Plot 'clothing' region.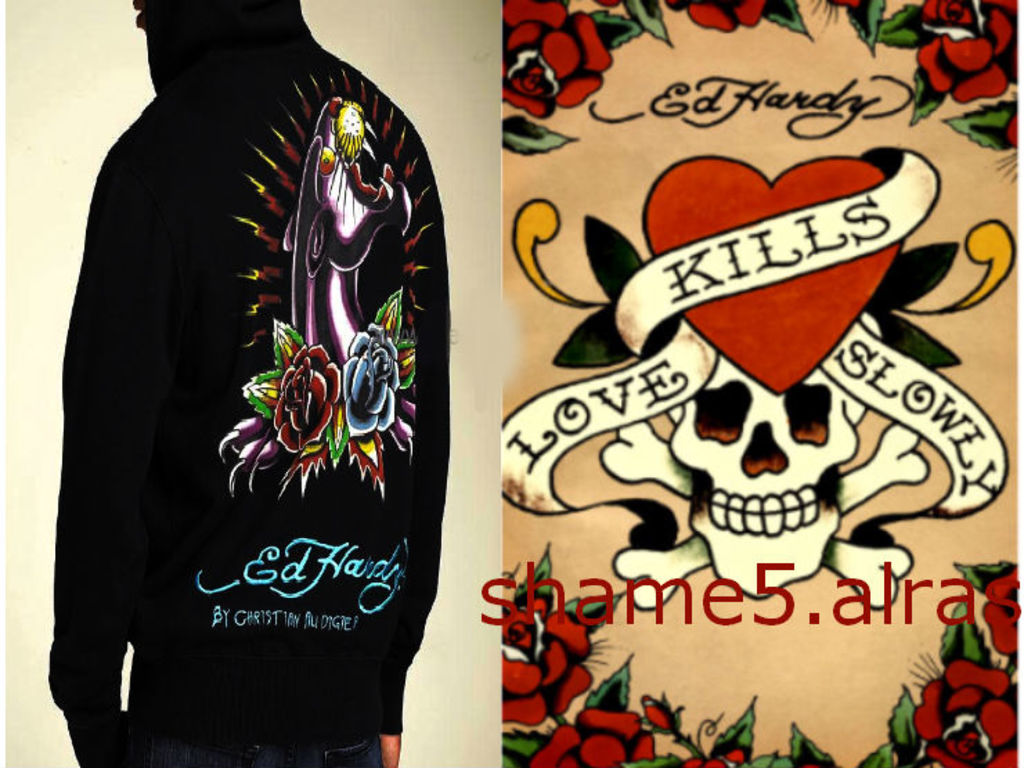
Plotted at (61,42,444,767).
